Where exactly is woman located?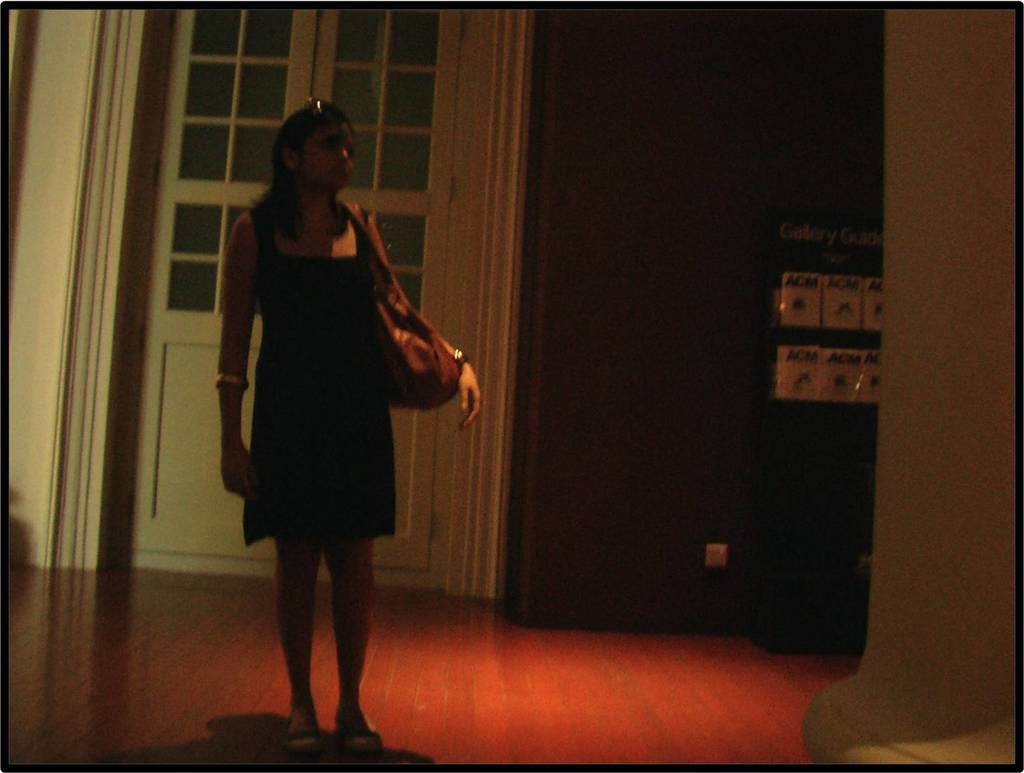
Its bounding box is 201, 97, 454, 674.
